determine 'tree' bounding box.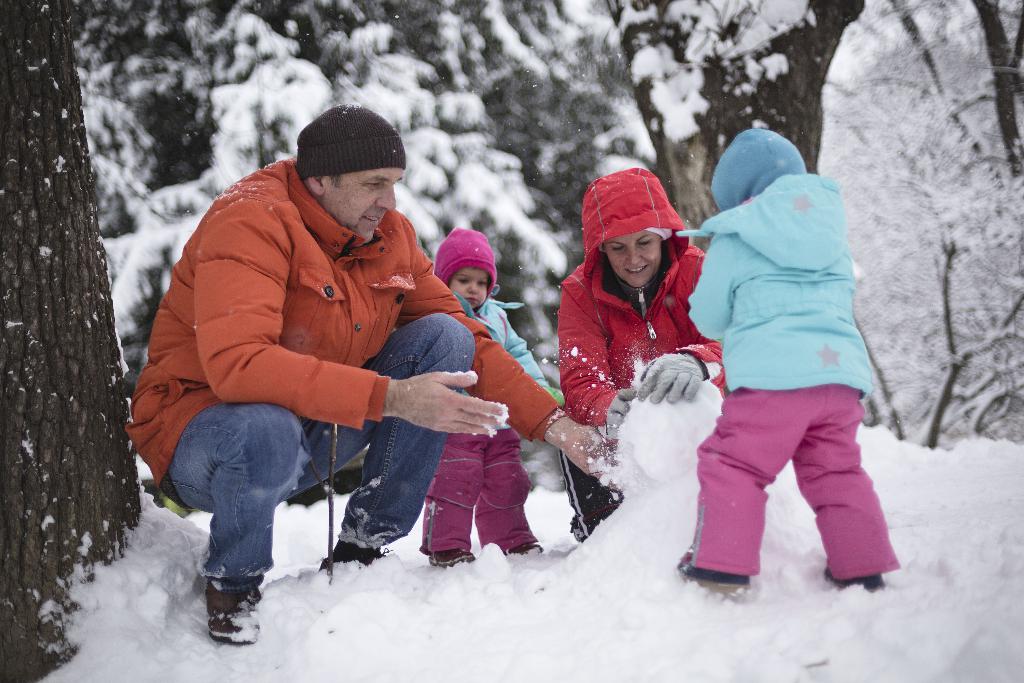
Determined: BBox(10, 13, 161, 614).
